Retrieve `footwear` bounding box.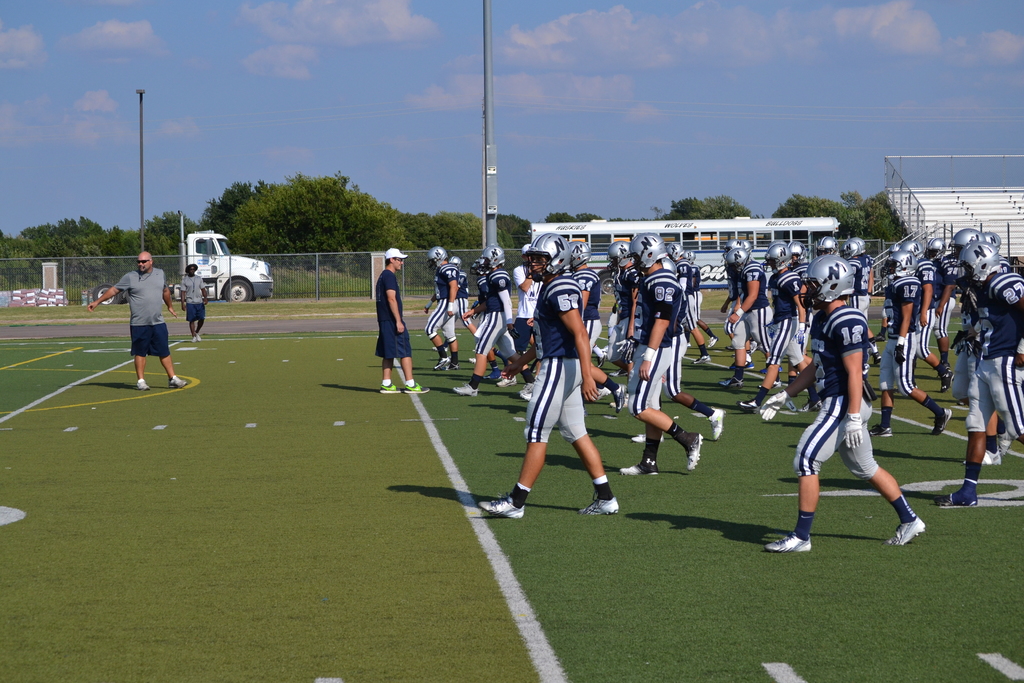
Bounding box: <region>707, 411, 726, 440</region>.
